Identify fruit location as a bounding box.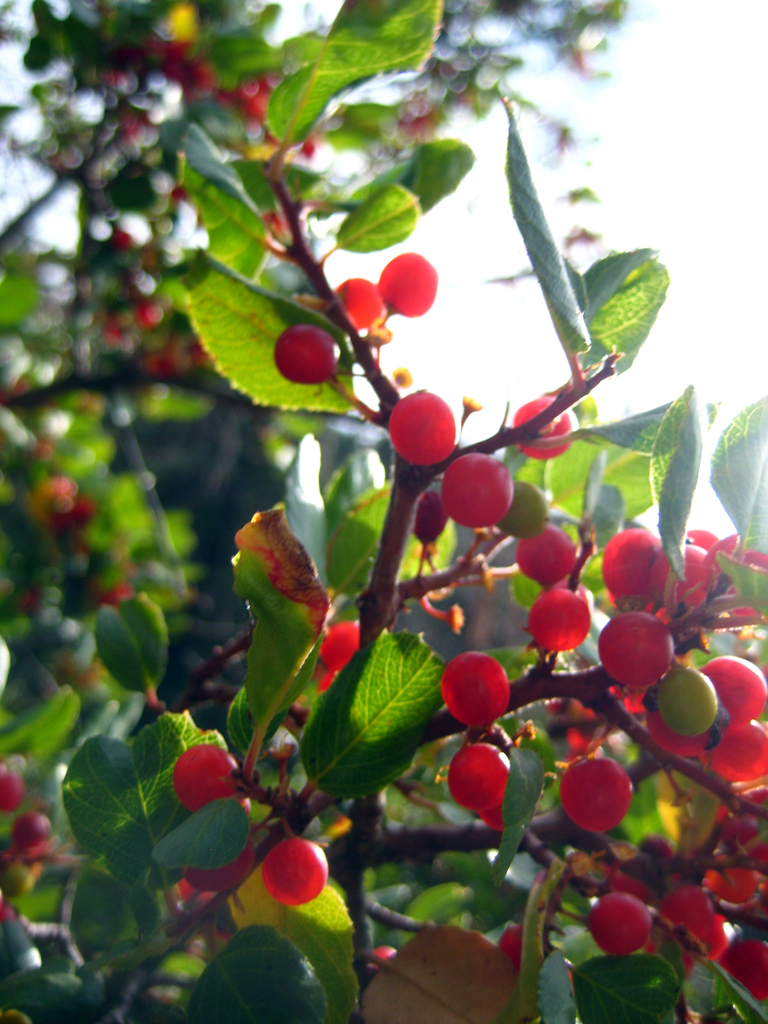
locate(516, 527, 569, 574).
